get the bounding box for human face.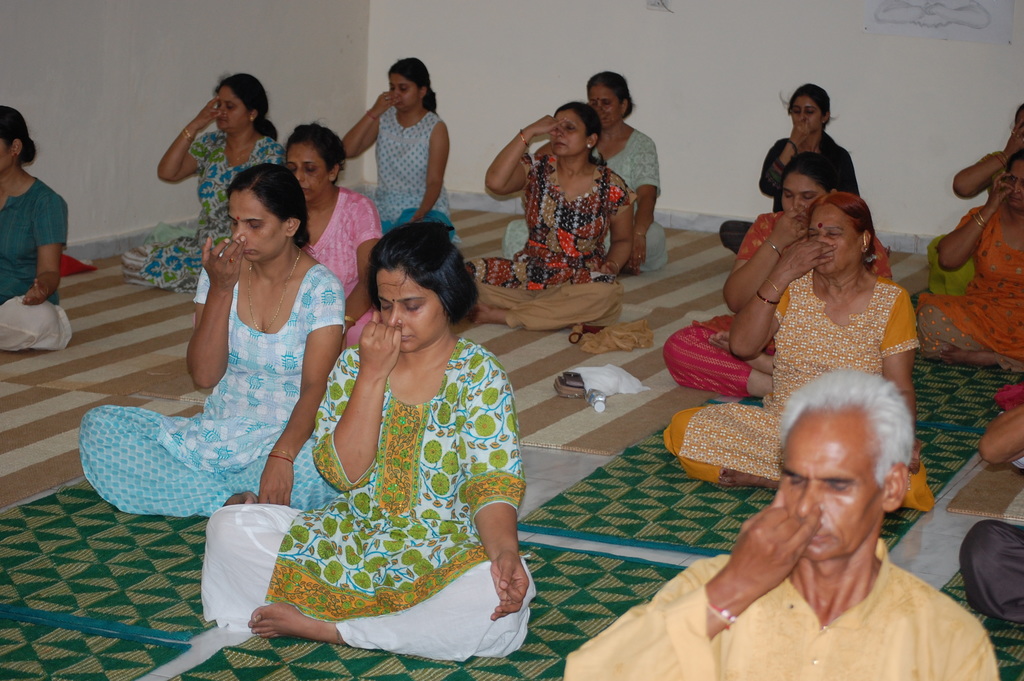
<box>550,110,589,158</box>.
